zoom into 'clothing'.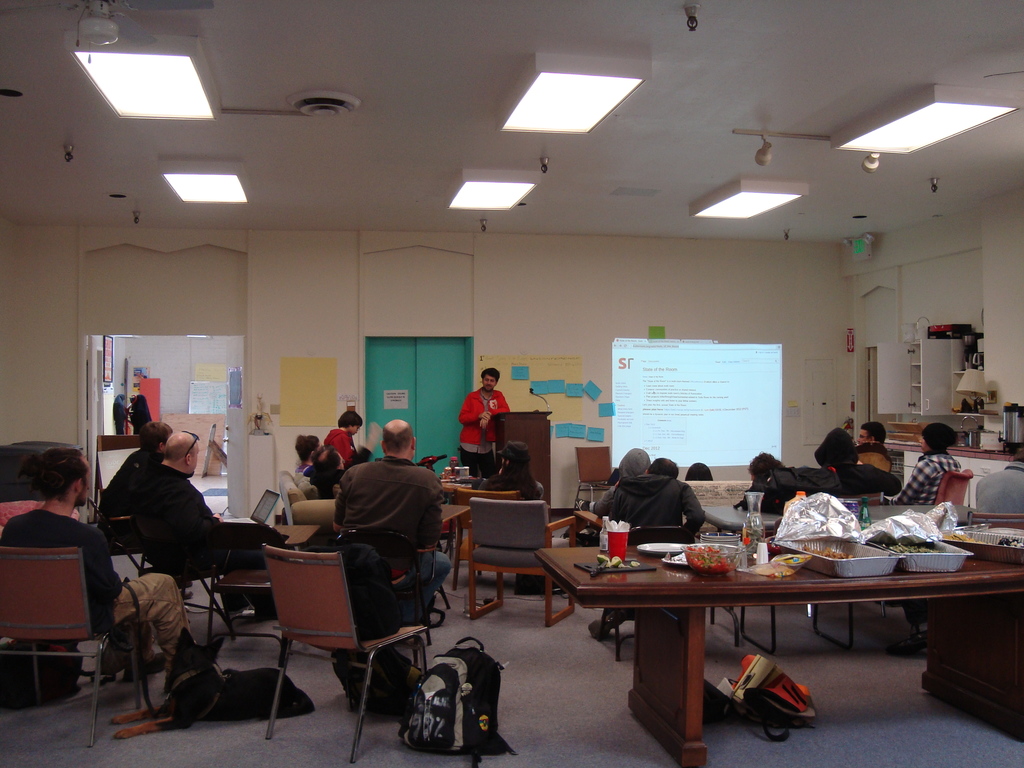
Zoom target: {"x1": 735, "y1": 481, "x2": 765, "y2": 511}.
